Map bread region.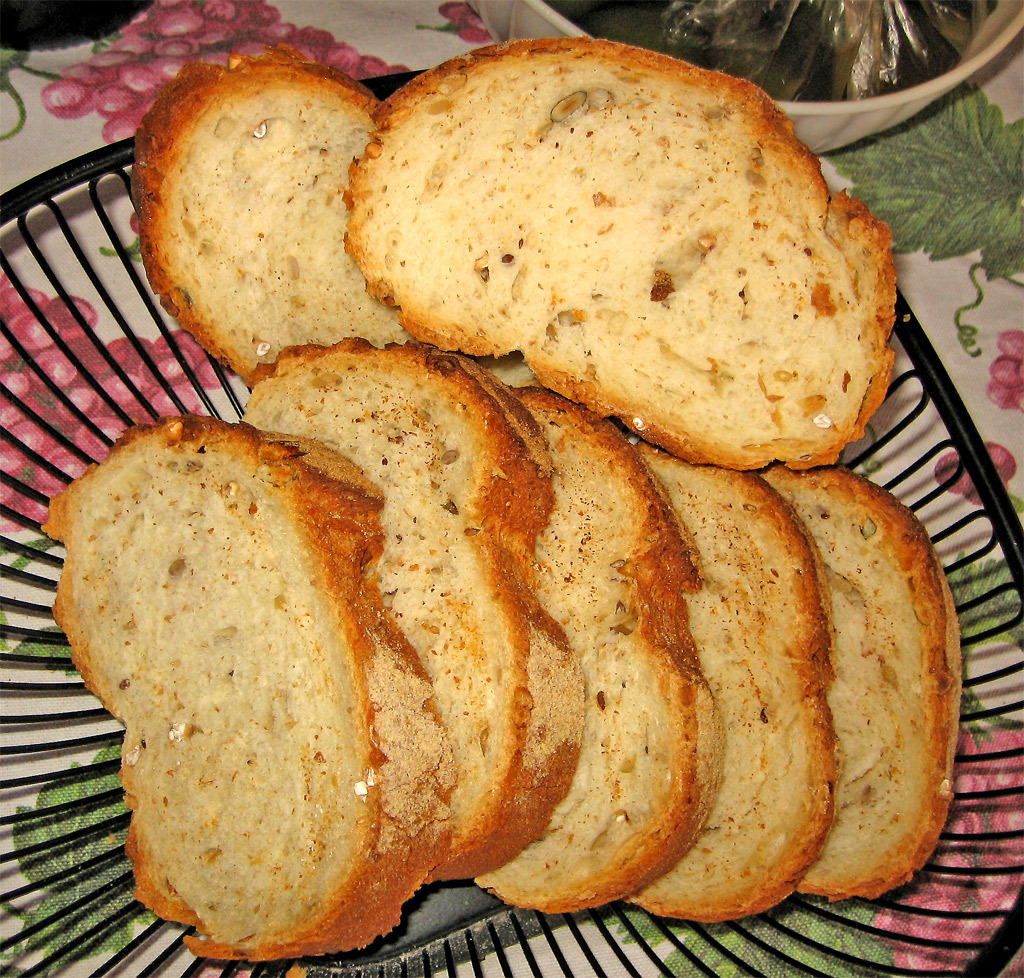
Mapped to select_region(141, 40, 443, 393).
